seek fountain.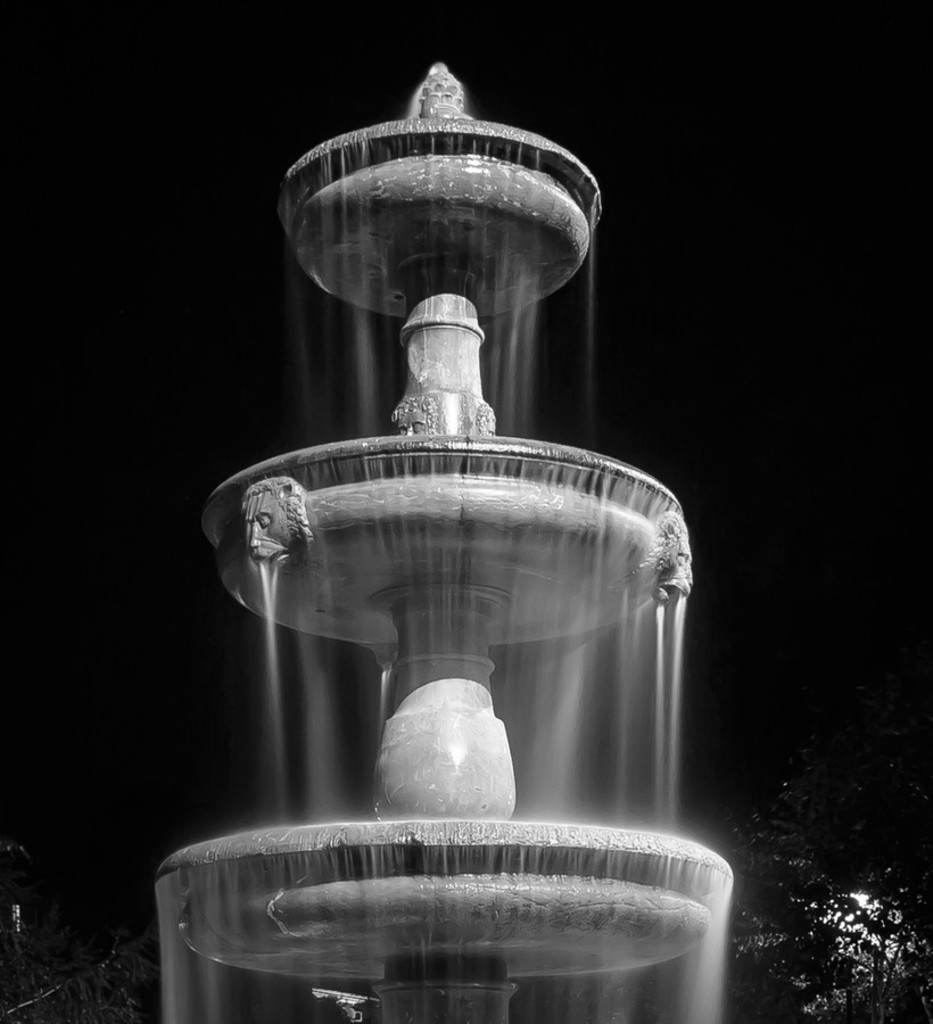
76/99/807/1023.
